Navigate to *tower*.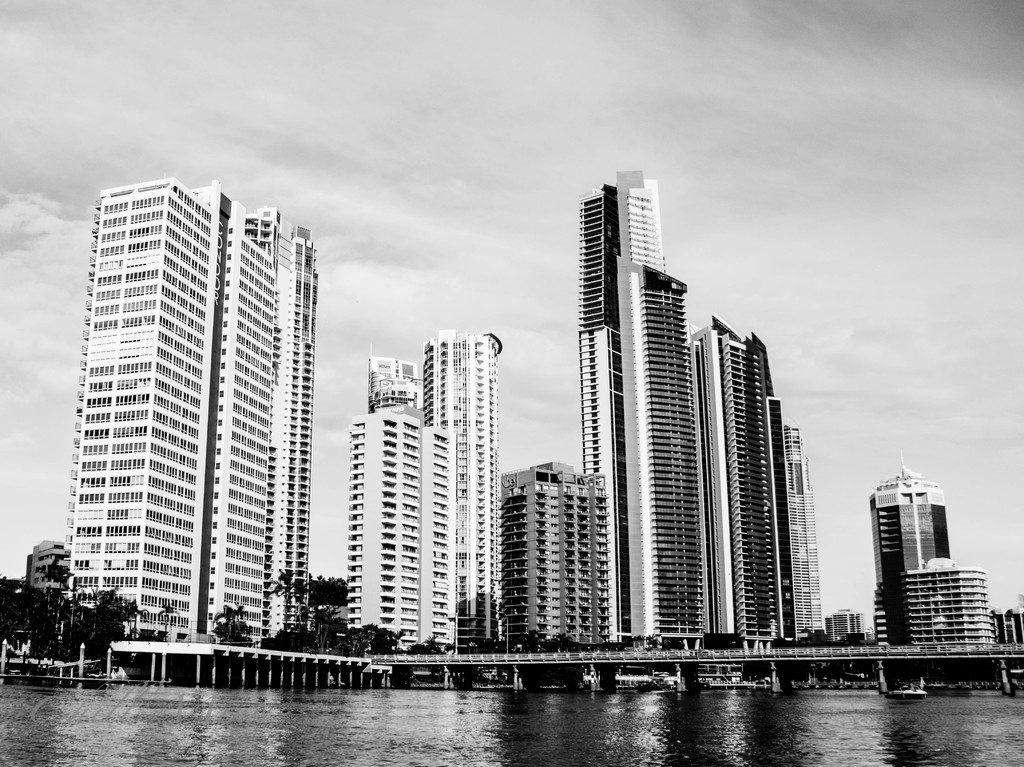
Navigation target: locate(866, 462, 957, 642).
